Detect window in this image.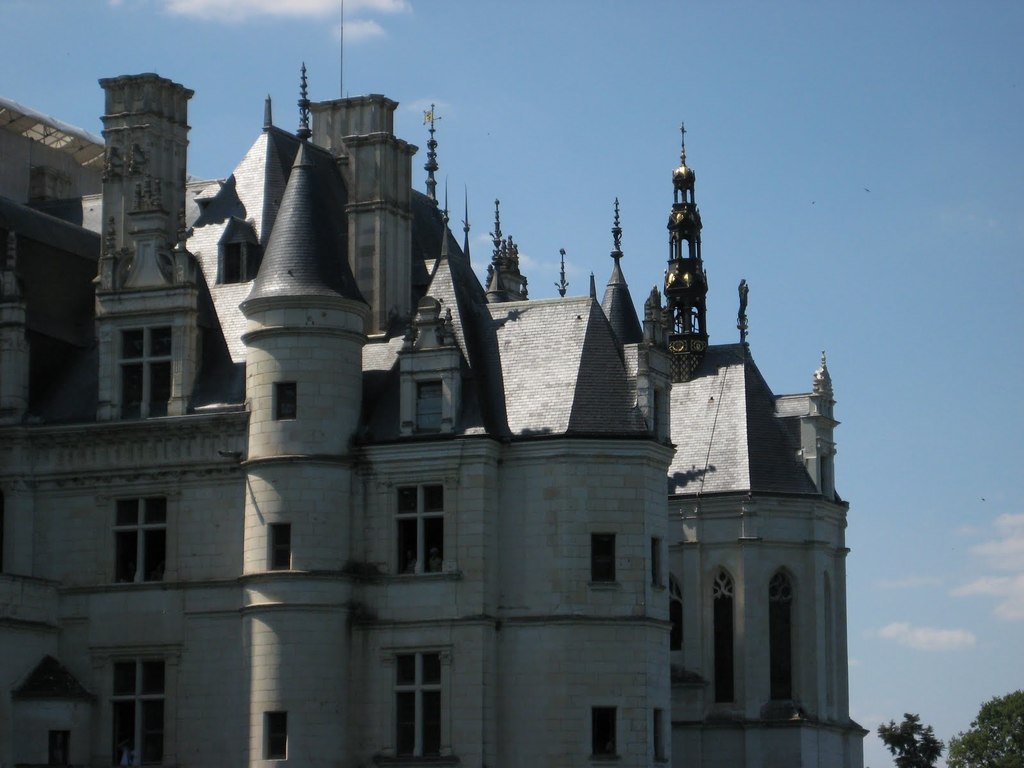
Detection: box(591, 705, 613, 759).
